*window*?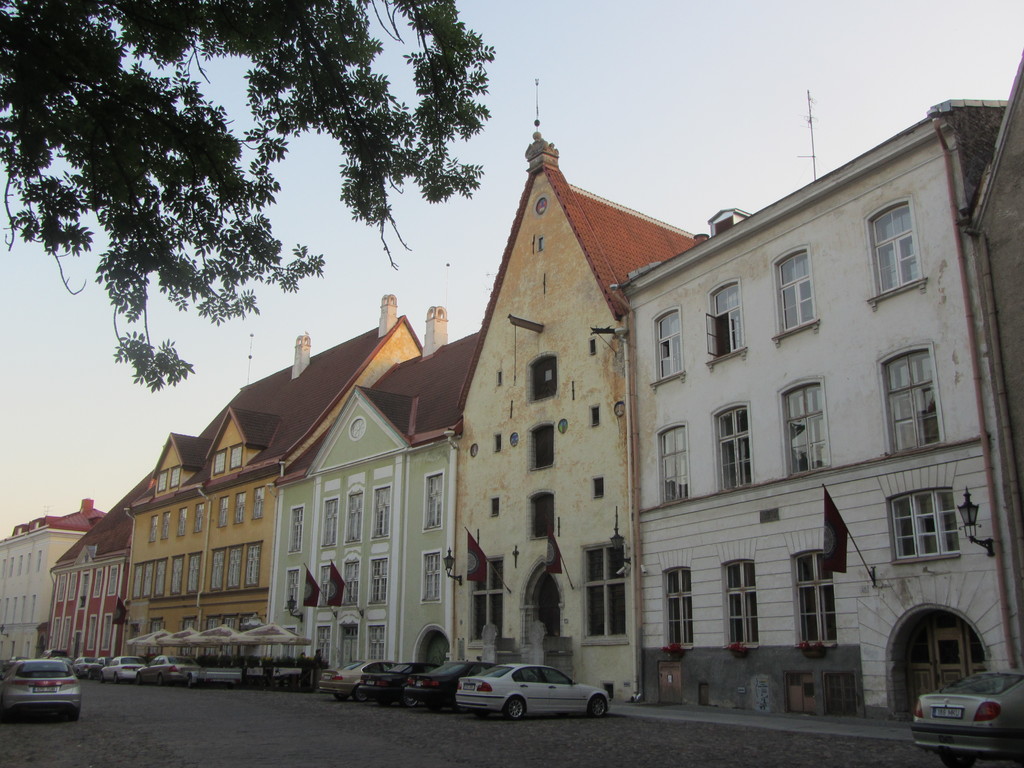
[525, 354, 557, 406]
